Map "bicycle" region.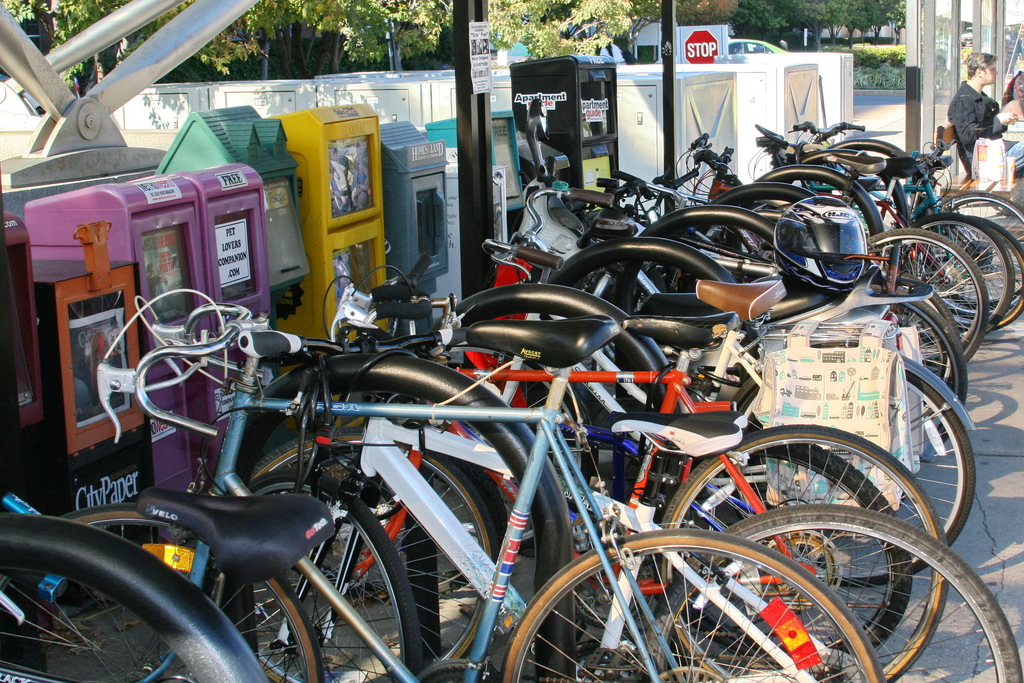
Mapped to [318,255,962,682].
